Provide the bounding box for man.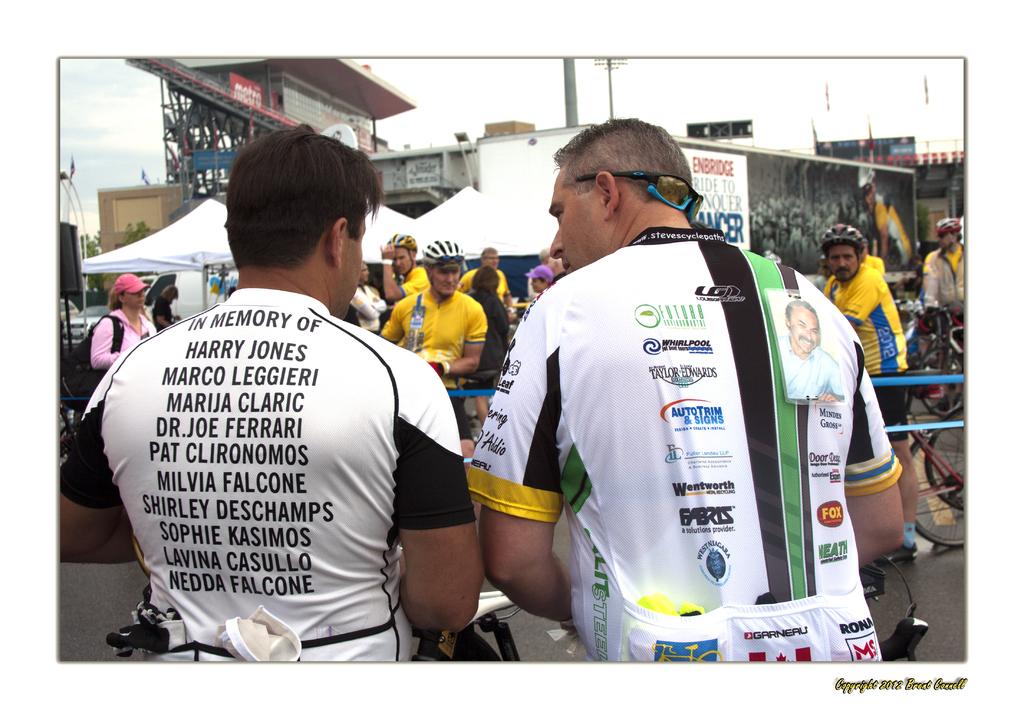
x1=380 y1=229 x2=433 y2=303.
